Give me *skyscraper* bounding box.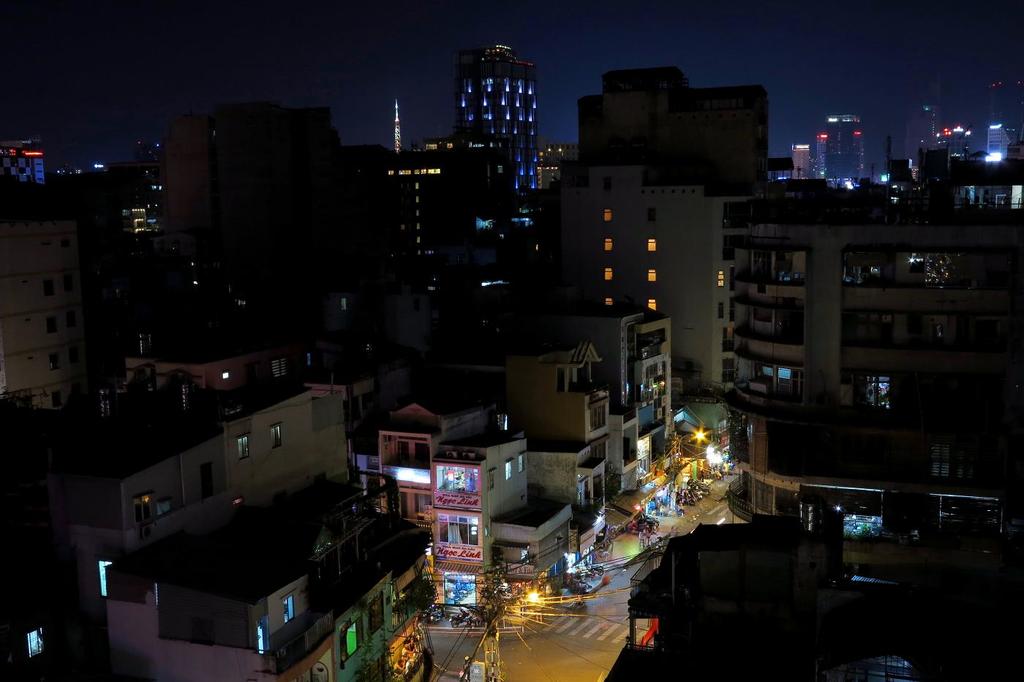
<box>2,194,99,403</box>.
